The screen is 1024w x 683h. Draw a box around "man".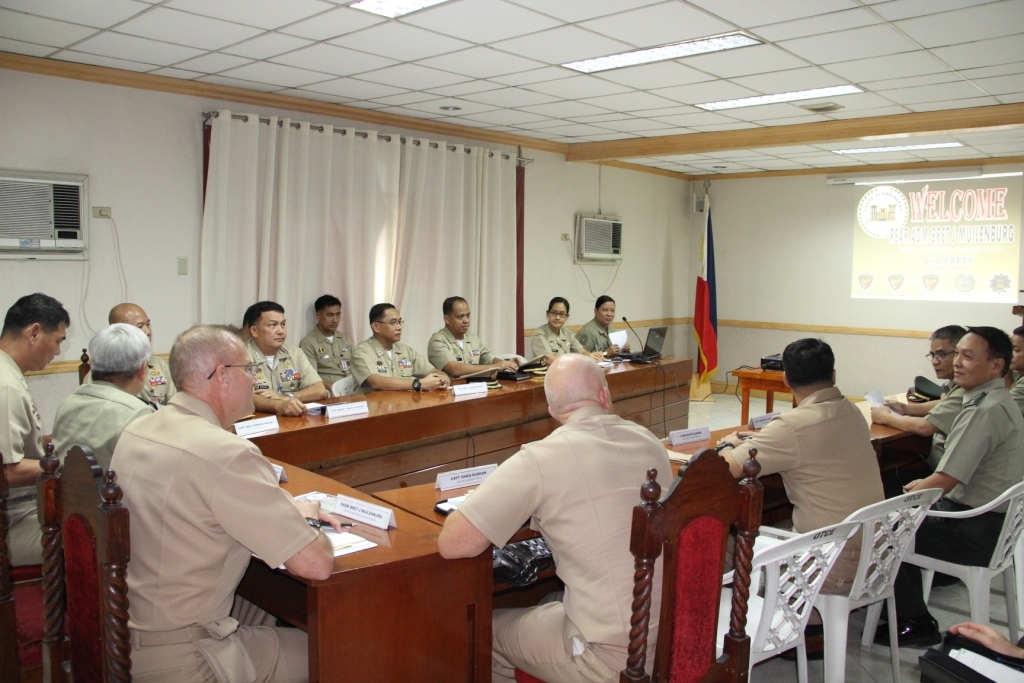
<region>80, 303, 310, 673</region>.
